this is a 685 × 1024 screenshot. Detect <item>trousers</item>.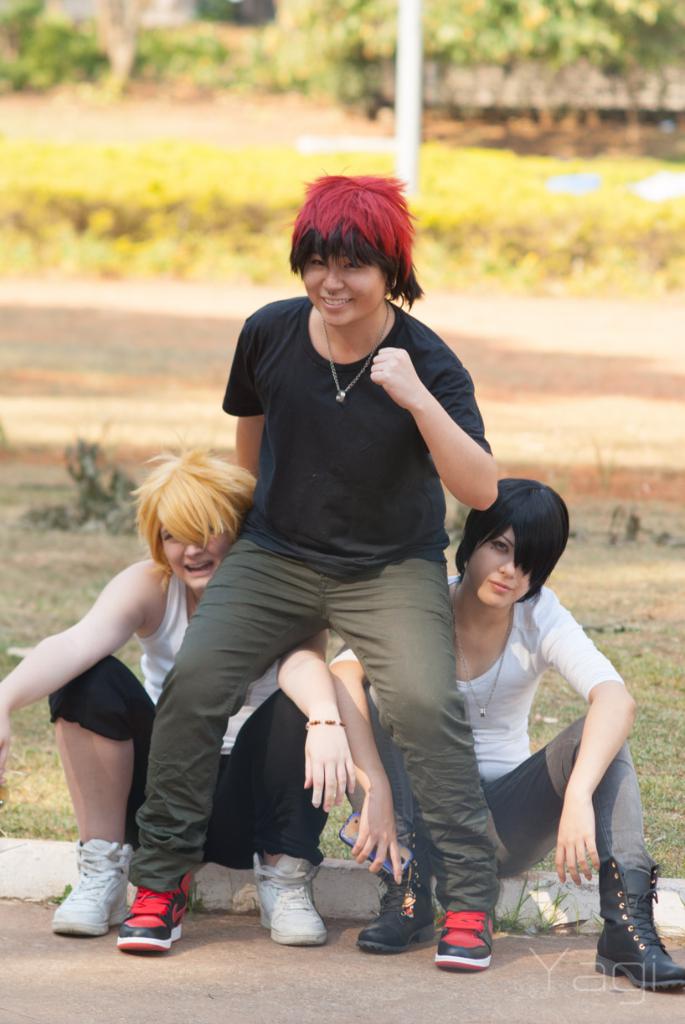
<box>435,909,494,979</box>.
